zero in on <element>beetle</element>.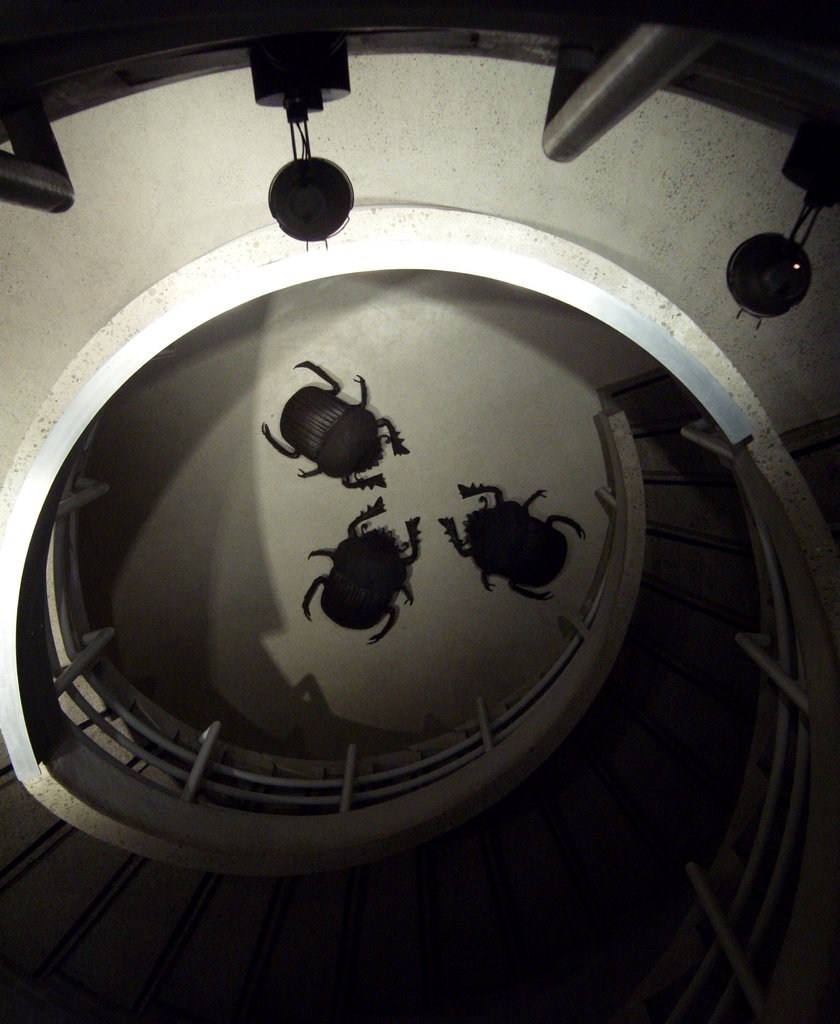
Zeroed in: bbox=[433, 483, 593, 608].
